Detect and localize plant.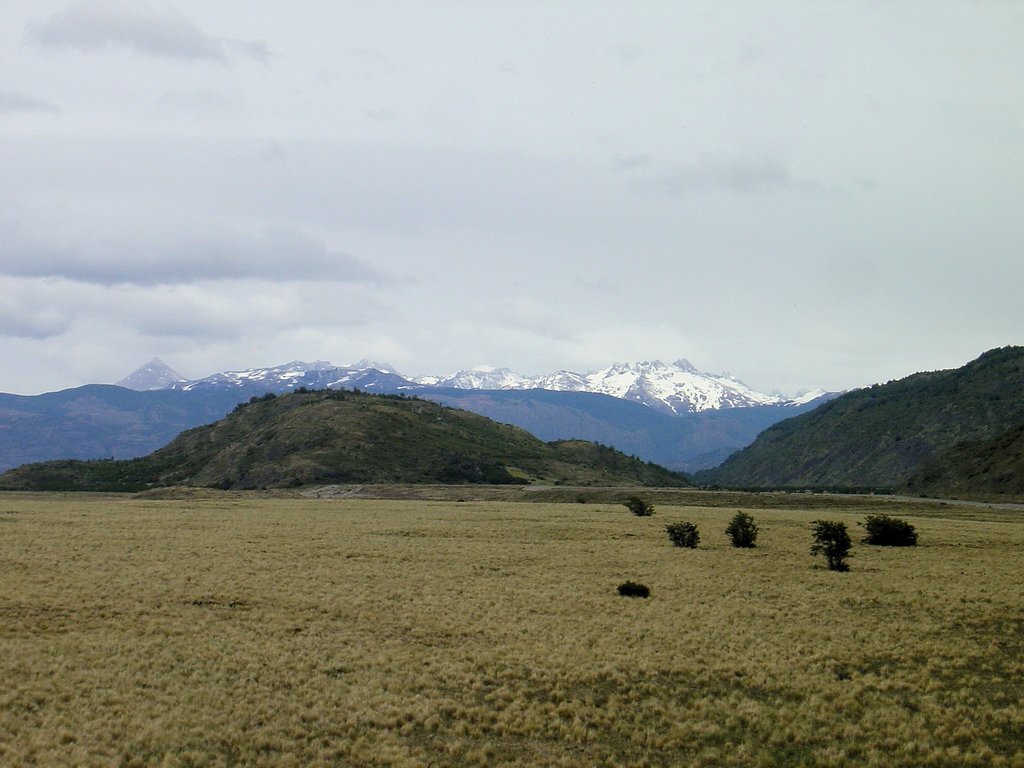
Localized at 666,525,703,547.
